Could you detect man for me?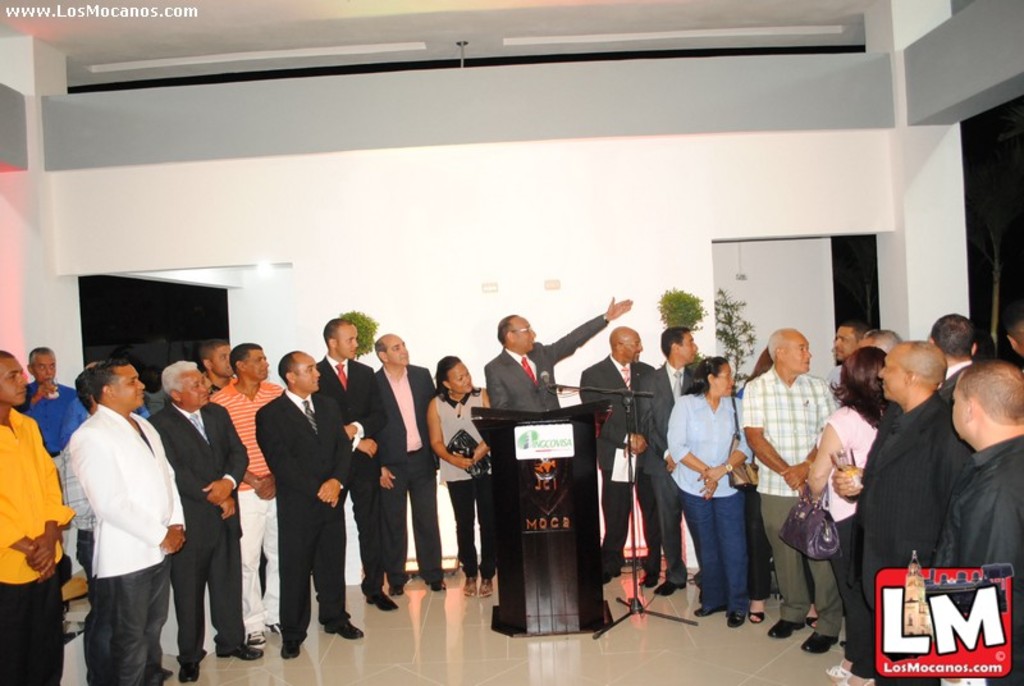
Detection result: <region>571, 325, 663, 576</region>.
